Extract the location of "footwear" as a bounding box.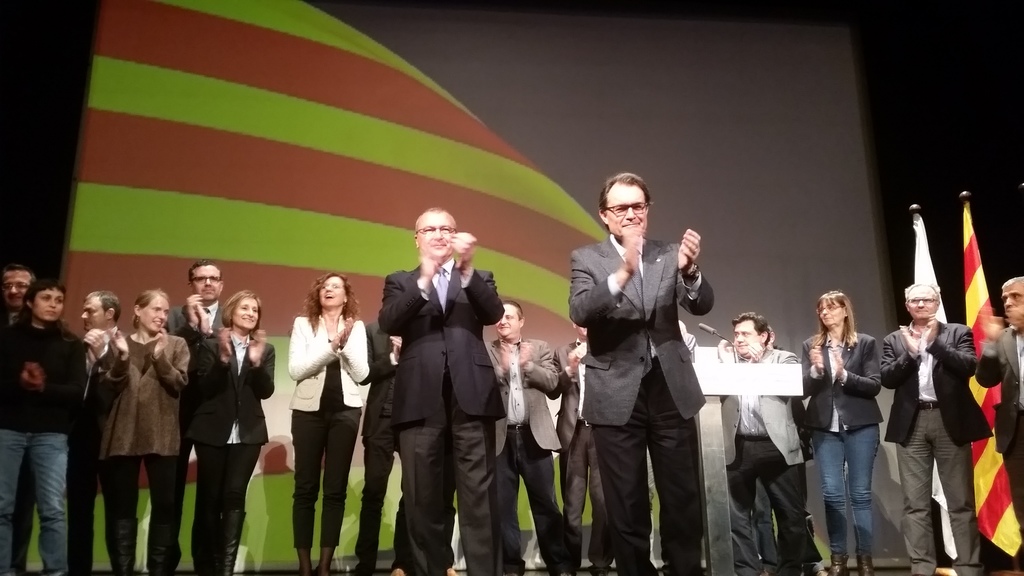
box(297, 547, 314, 575).
